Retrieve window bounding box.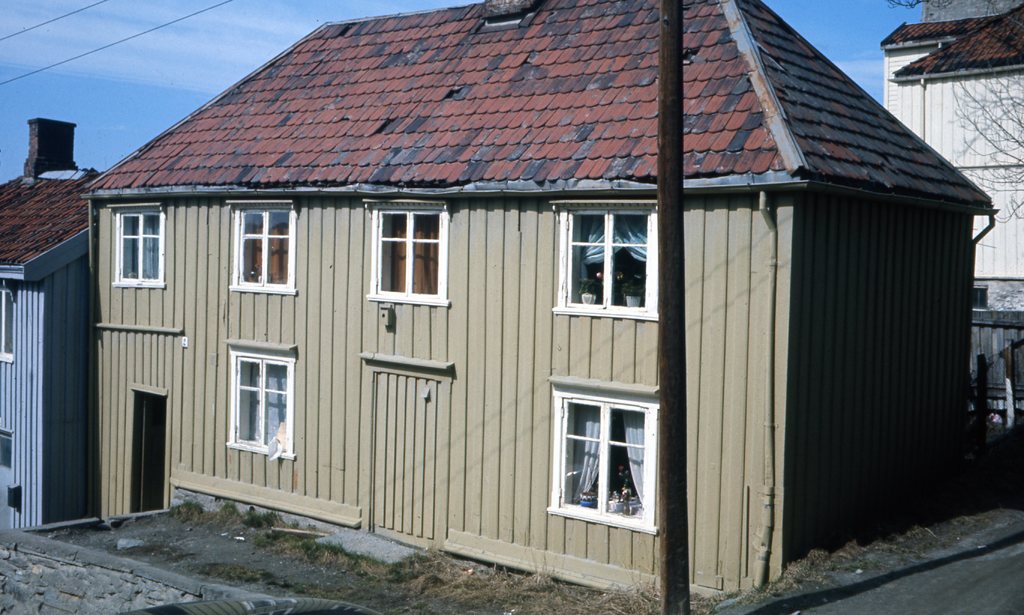
Bounding box: x1=552, y1=197, x2=662, y2=319.
